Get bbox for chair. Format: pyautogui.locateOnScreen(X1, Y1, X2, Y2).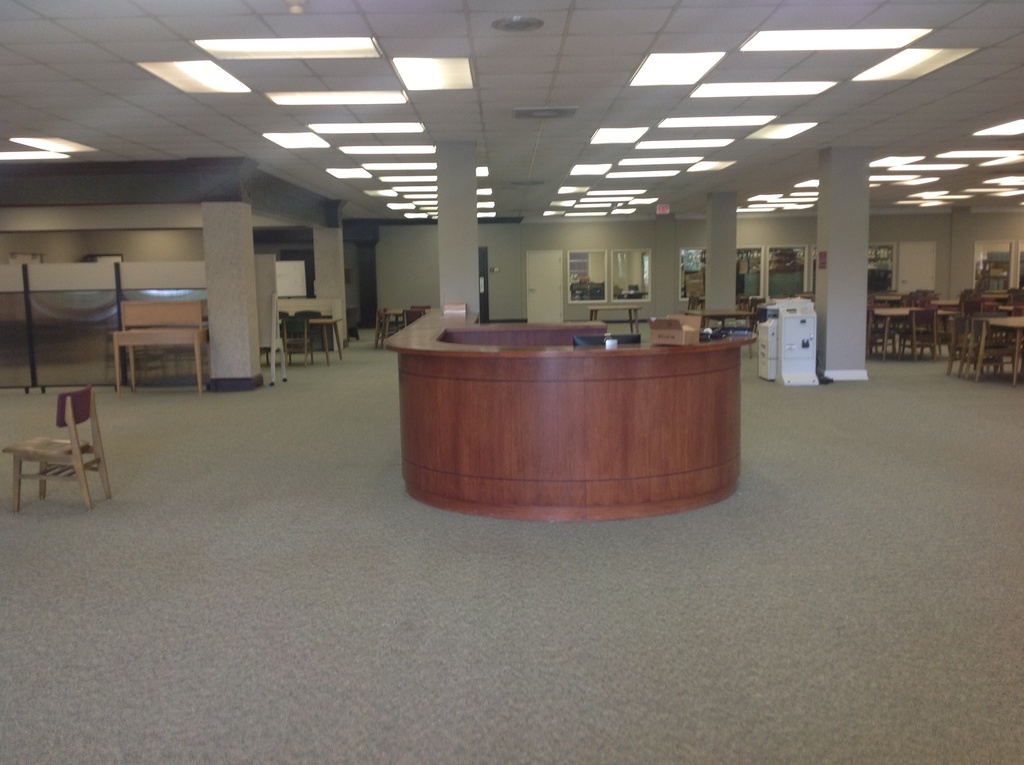
pyautogui.locateOnScreen(948, 314, 997, 374).
